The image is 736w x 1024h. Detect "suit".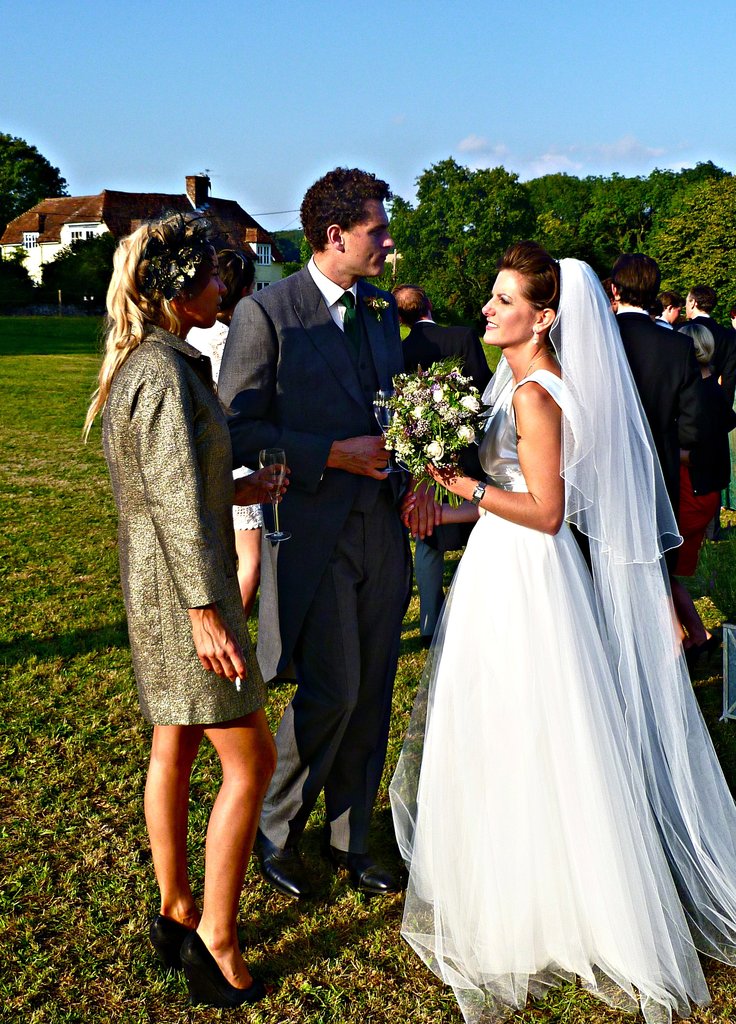
Detection: BBox(697, 319, 730, 371).
